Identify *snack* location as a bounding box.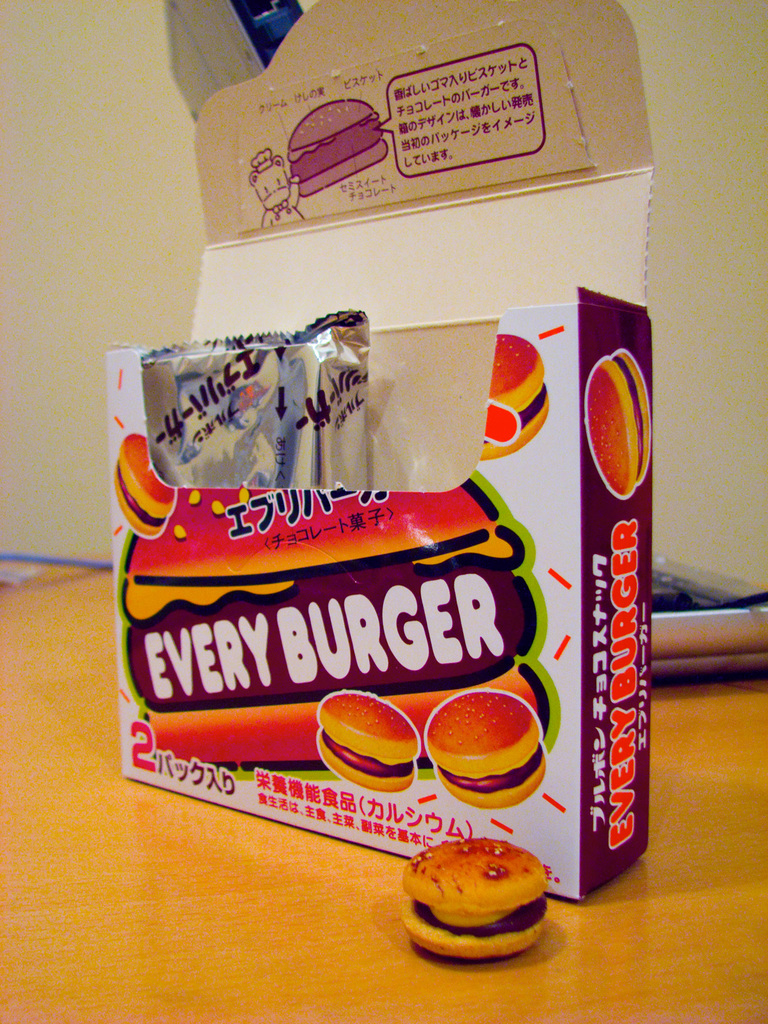
l=479, t=335, r=541, b=462.
